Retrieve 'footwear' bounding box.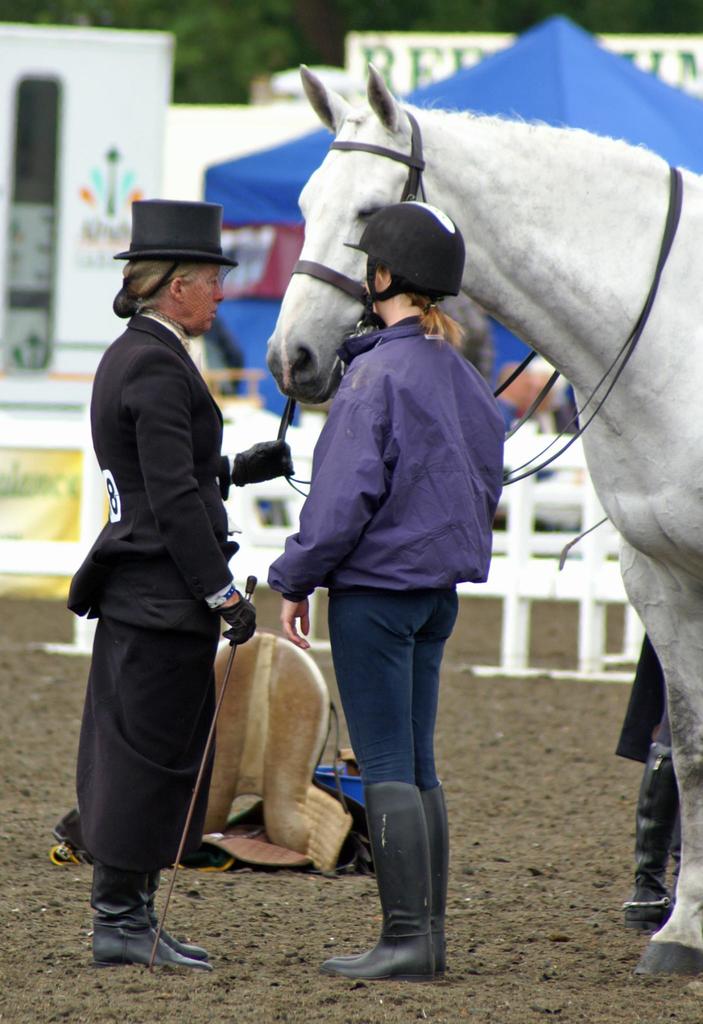
Bounding box: 89:920:215:977.
